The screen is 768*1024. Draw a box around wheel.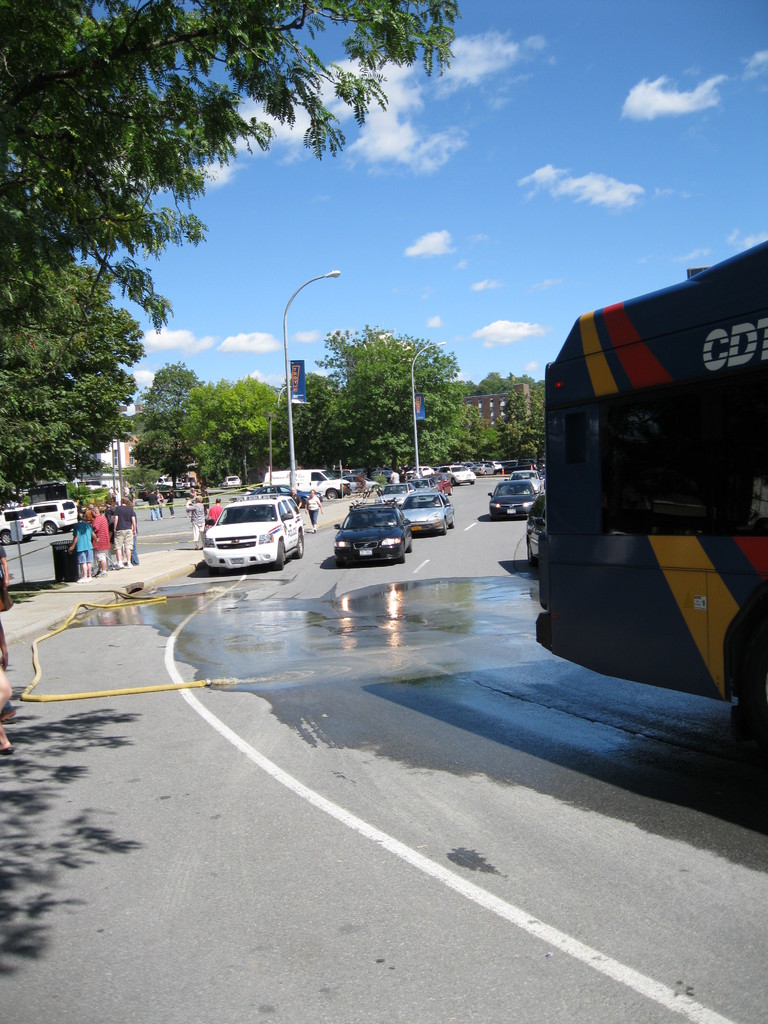
[293, 533, 305, 559].
